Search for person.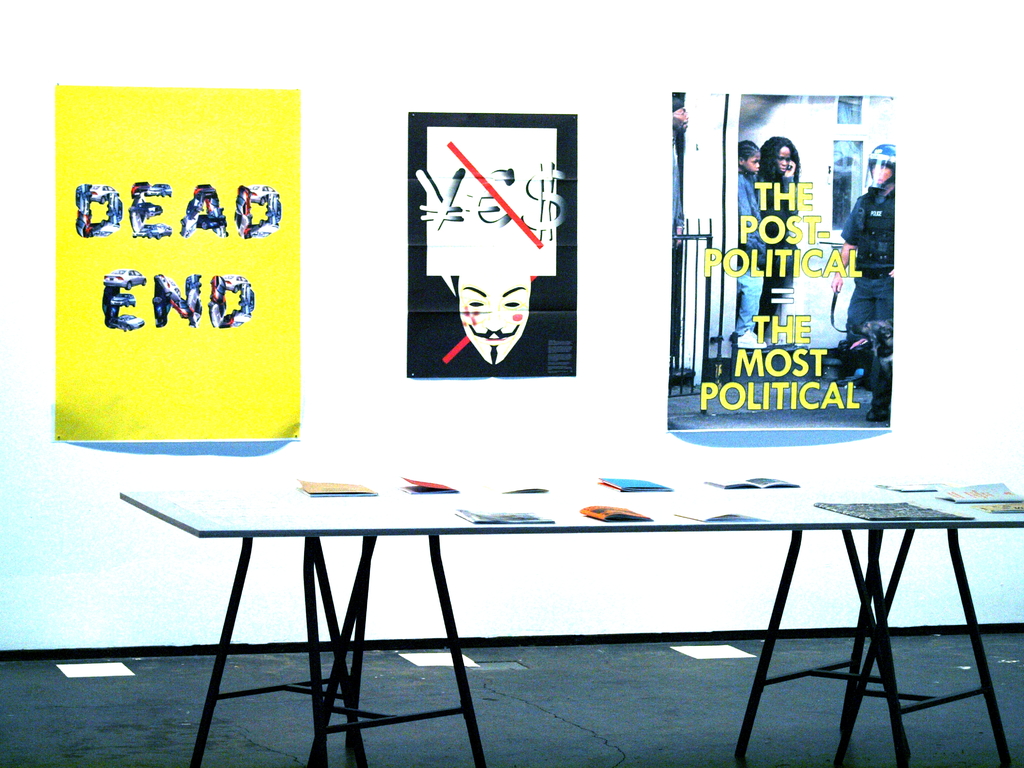
Found at rect(459, 274, 528, 365).
